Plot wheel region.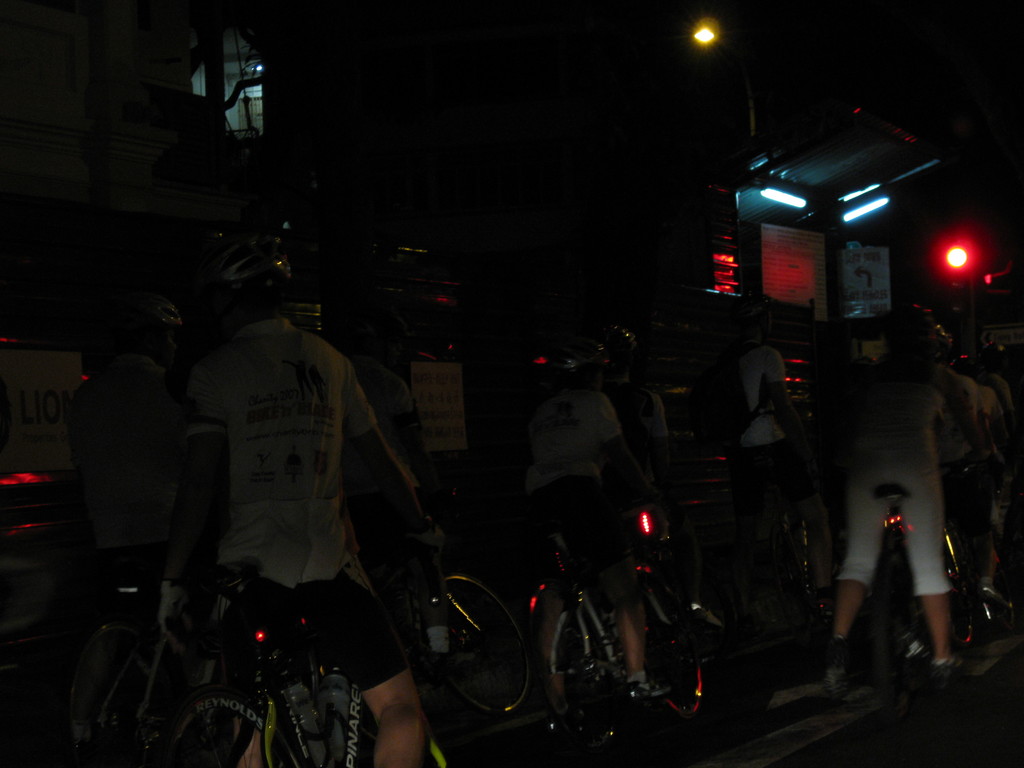
Plotted at BBox(532, 598, 713, 757).
